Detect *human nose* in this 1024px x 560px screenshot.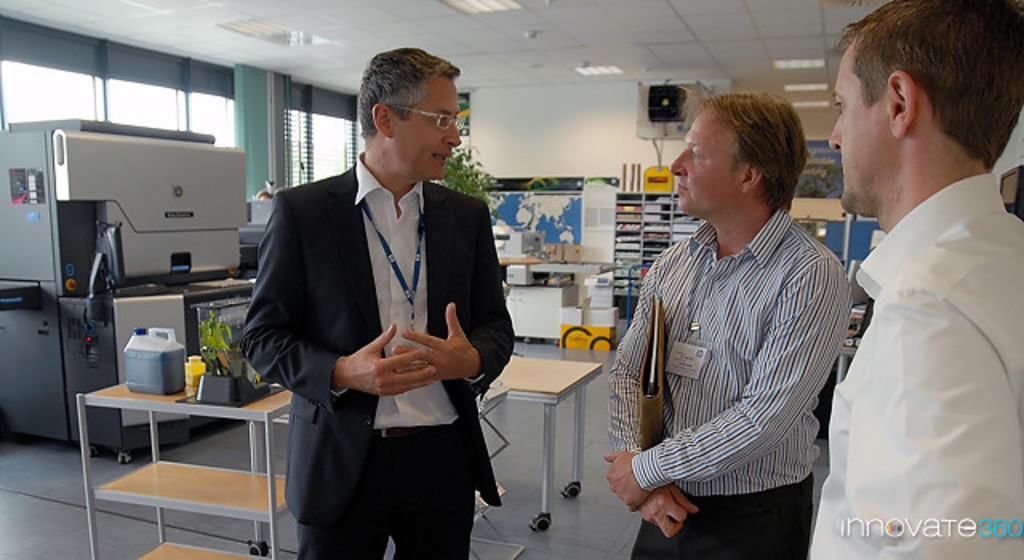
Detection: crop(669, 141, 690, 176).
